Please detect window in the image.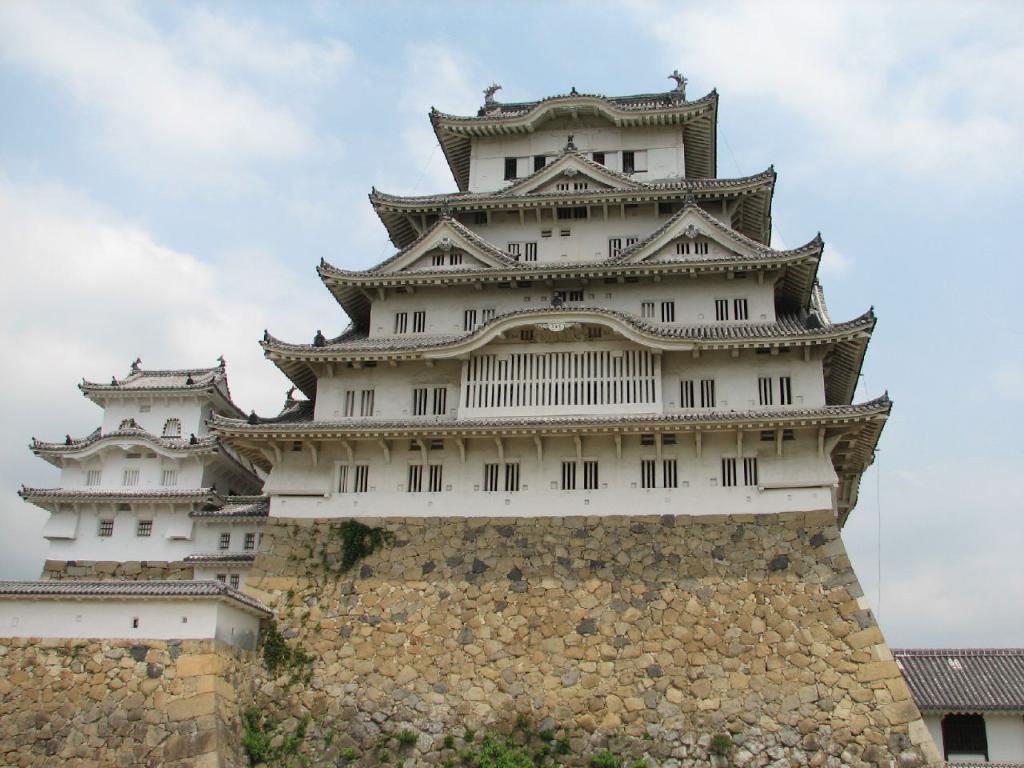
x1=137 y1=517 x2=157 y2=534.
